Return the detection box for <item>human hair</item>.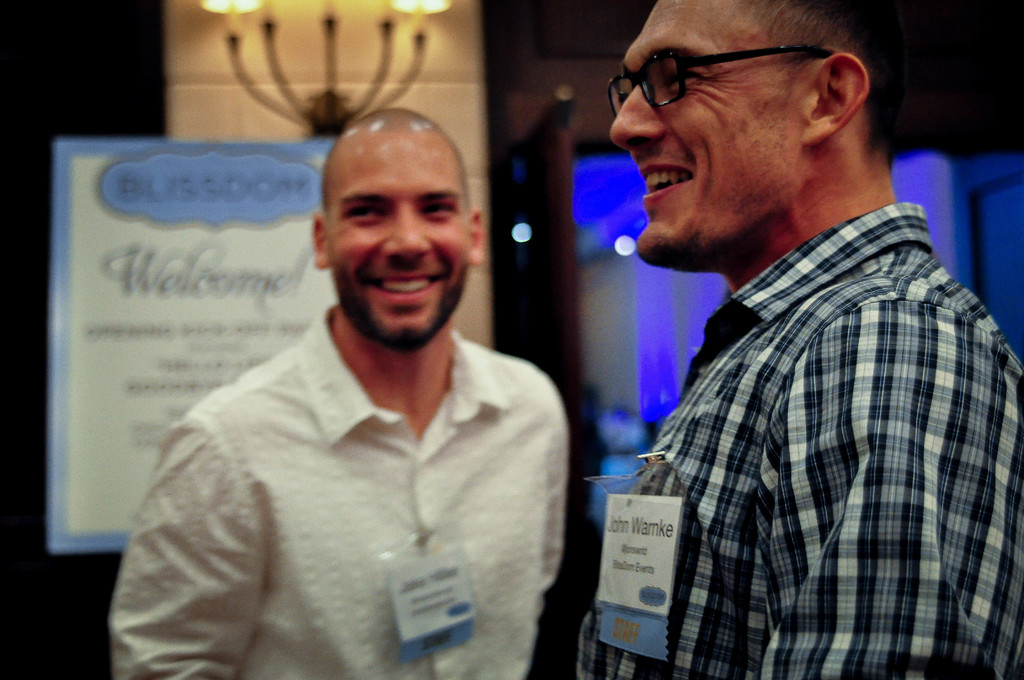
(left=744, top=0, right=905, bottom=164).
